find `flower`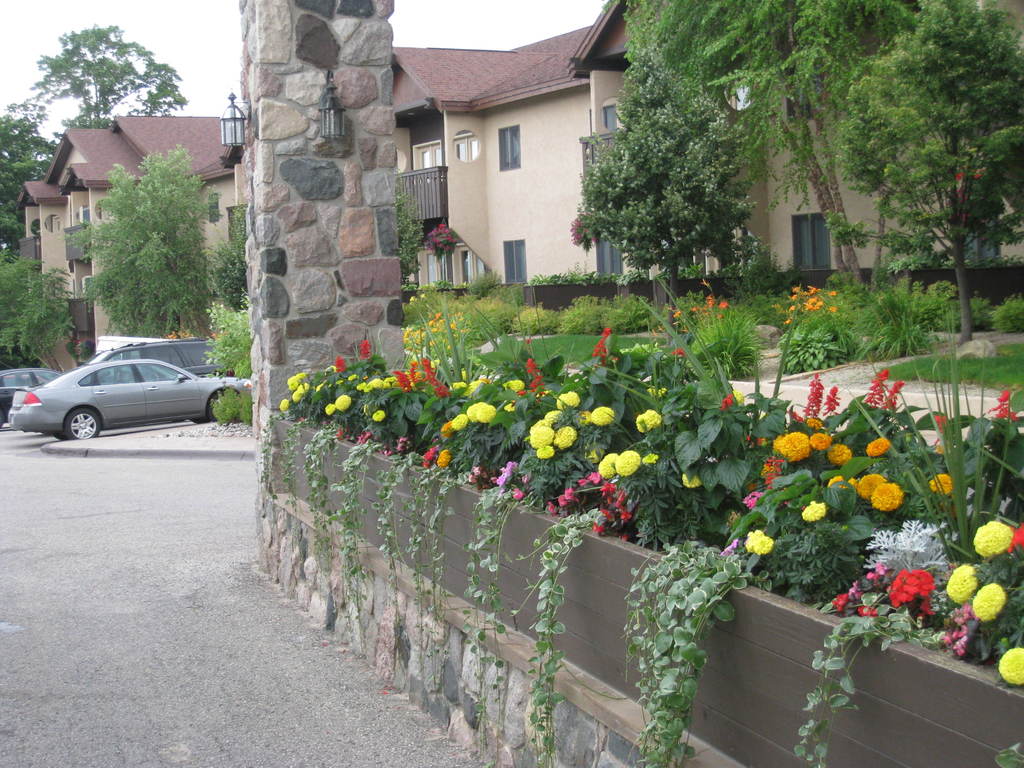
<box>828,447,852,470</box>
